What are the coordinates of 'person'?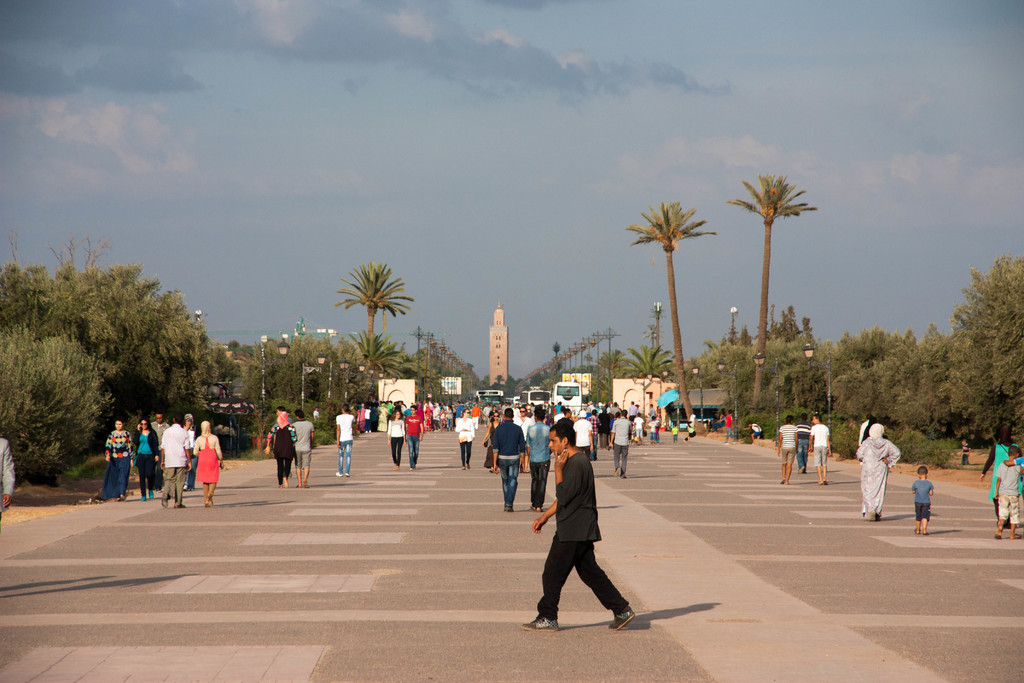
[684,418,699,441].
